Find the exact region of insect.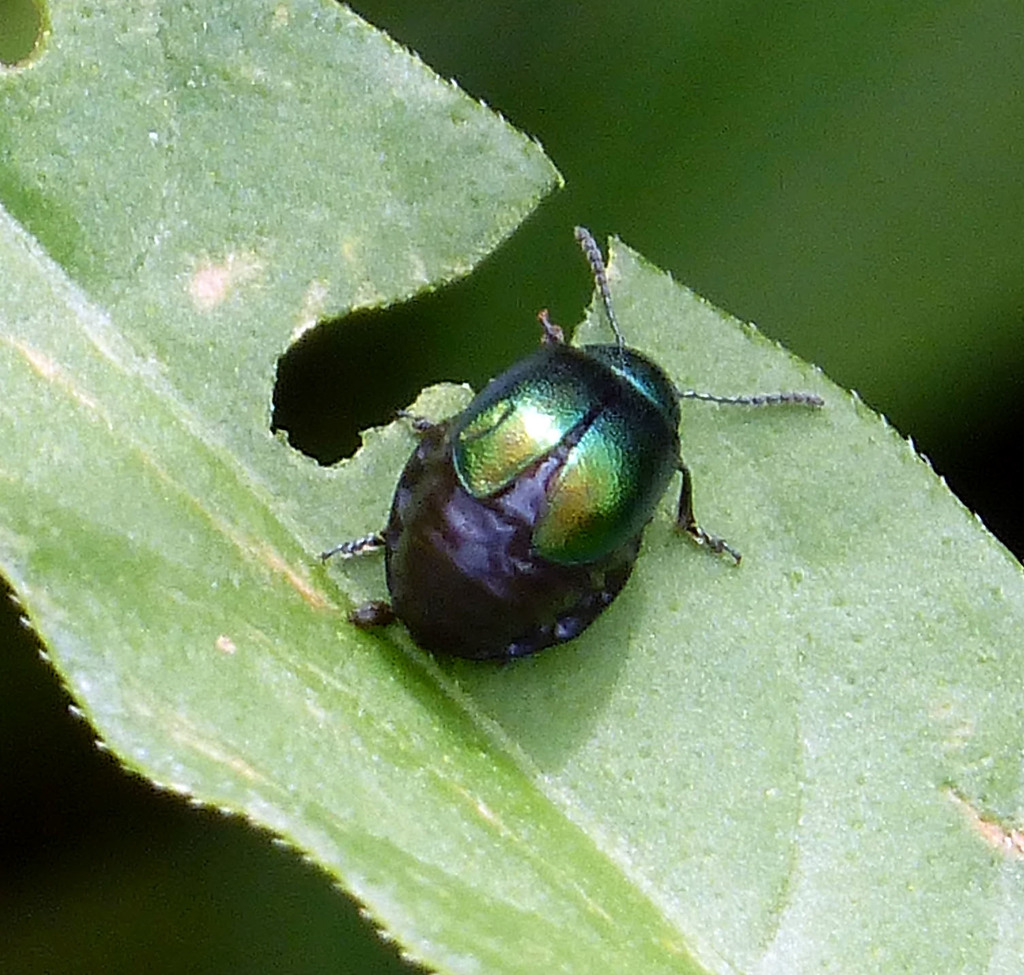
Exact region: detection(308, 218, 826, 686).
